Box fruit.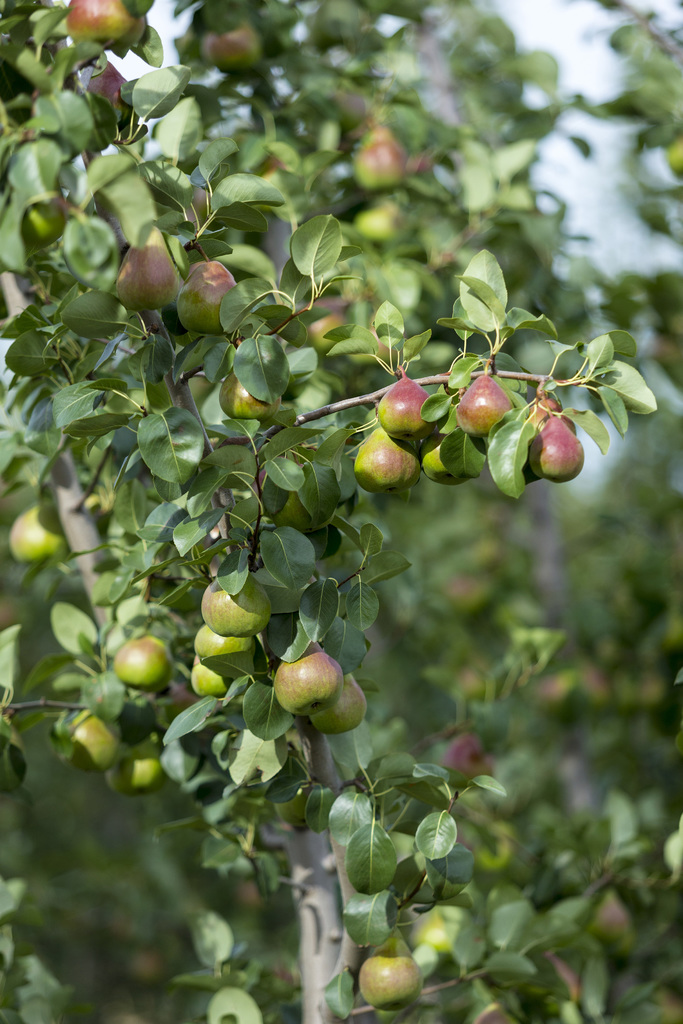
detection(358, 955, 420, 1016).
